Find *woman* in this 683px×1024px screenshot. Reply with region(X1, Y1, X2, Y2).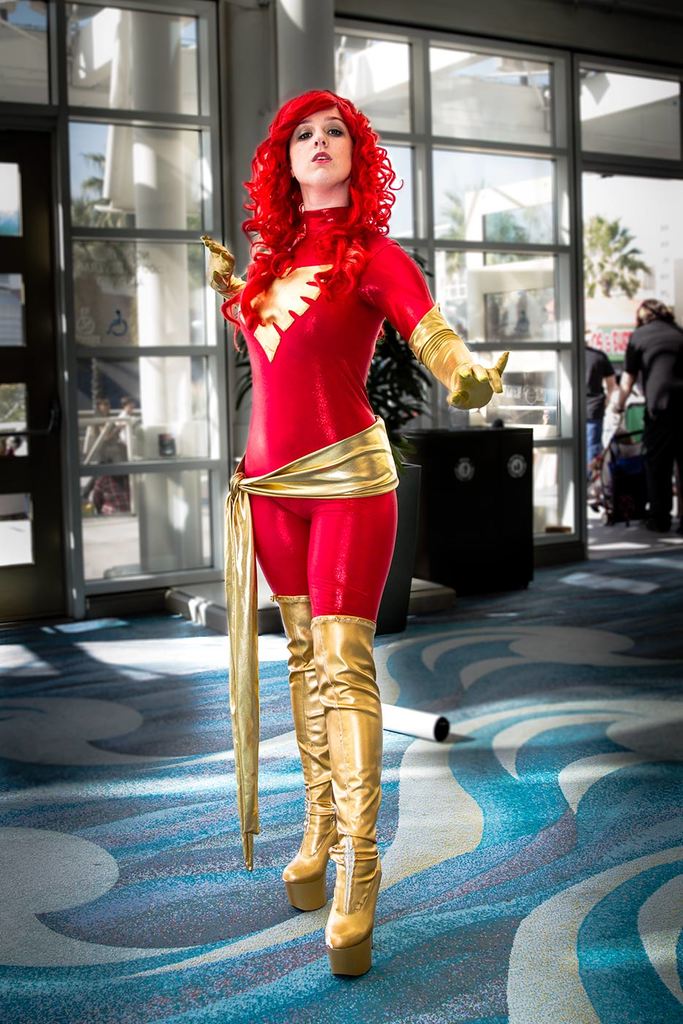
region(207, 71, 484, 773).
